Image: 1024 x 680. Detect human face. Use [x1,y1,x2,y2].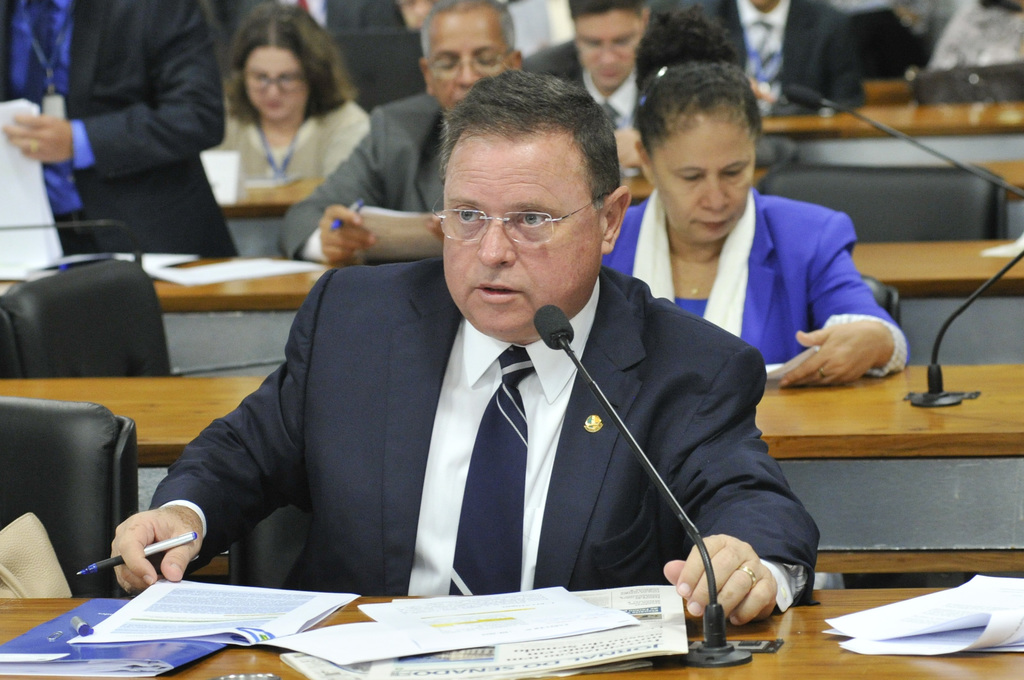
[443,126,599,336].
